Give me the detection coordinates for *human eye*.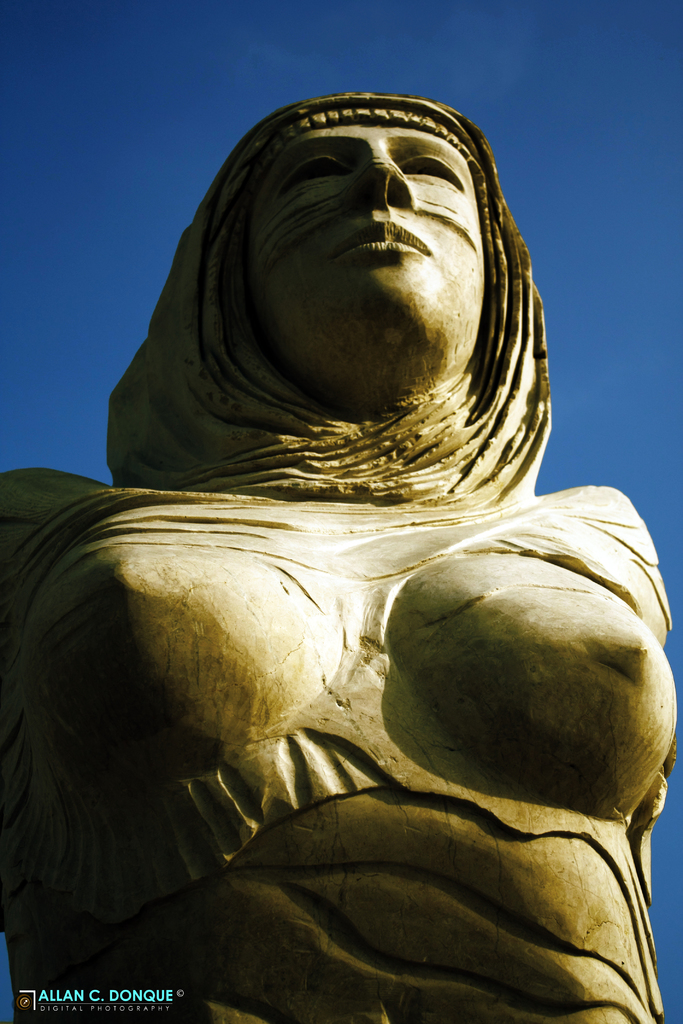
<box>400,142,467,184</box>.
